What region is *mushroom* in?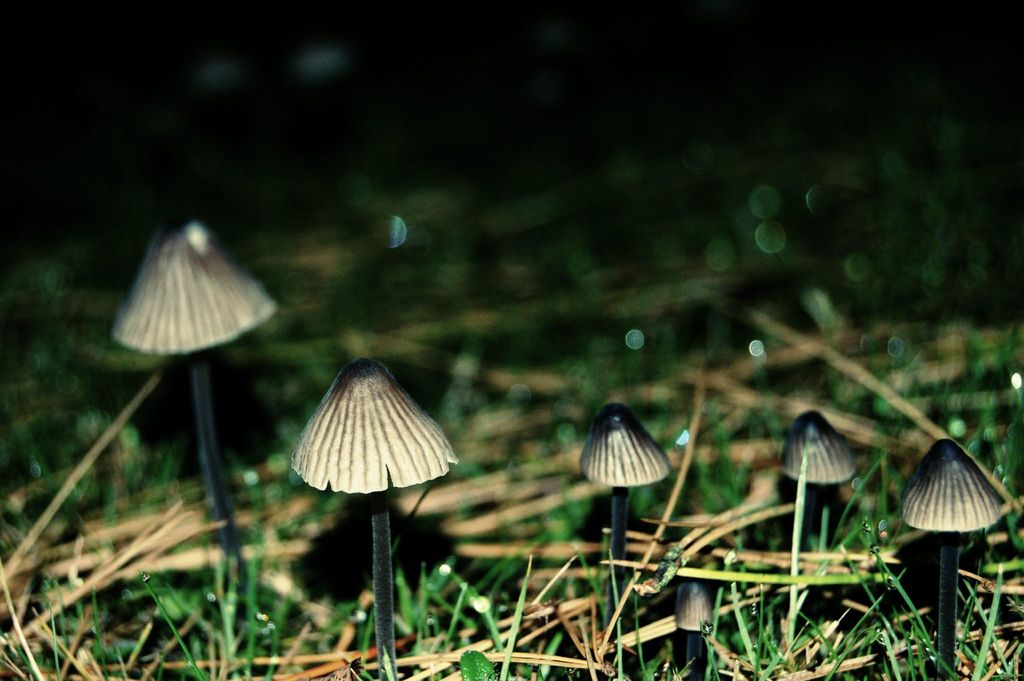
box(899, 438, 1002, 680).
